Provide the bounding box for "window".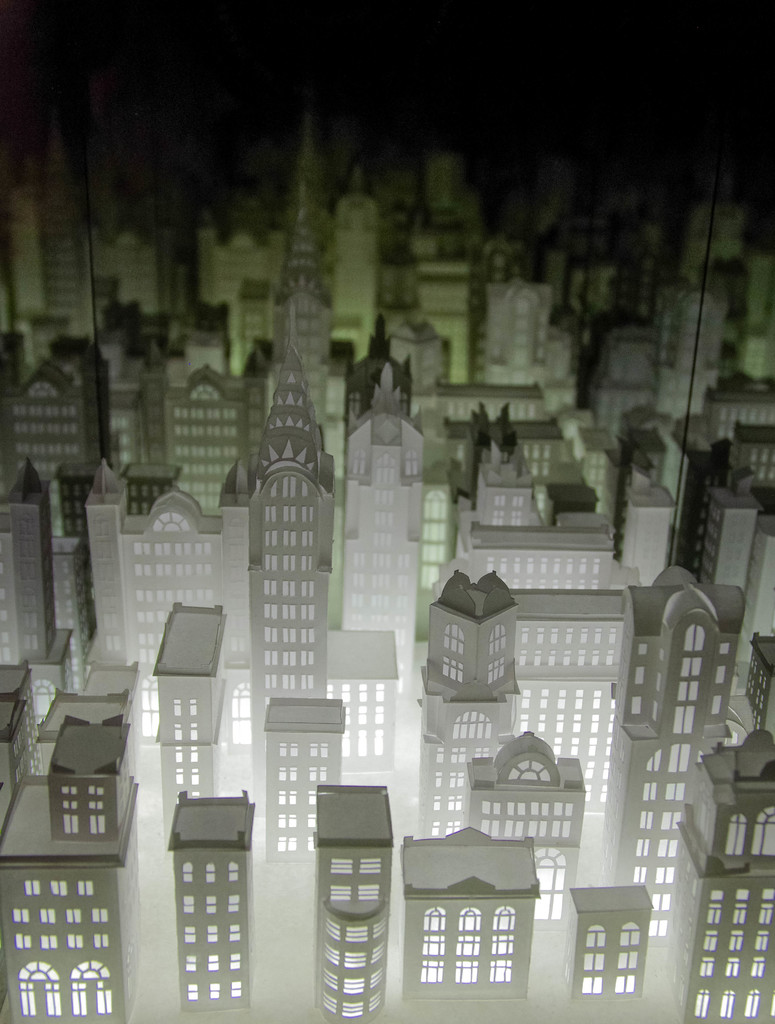
620, 923, 641, 944.
